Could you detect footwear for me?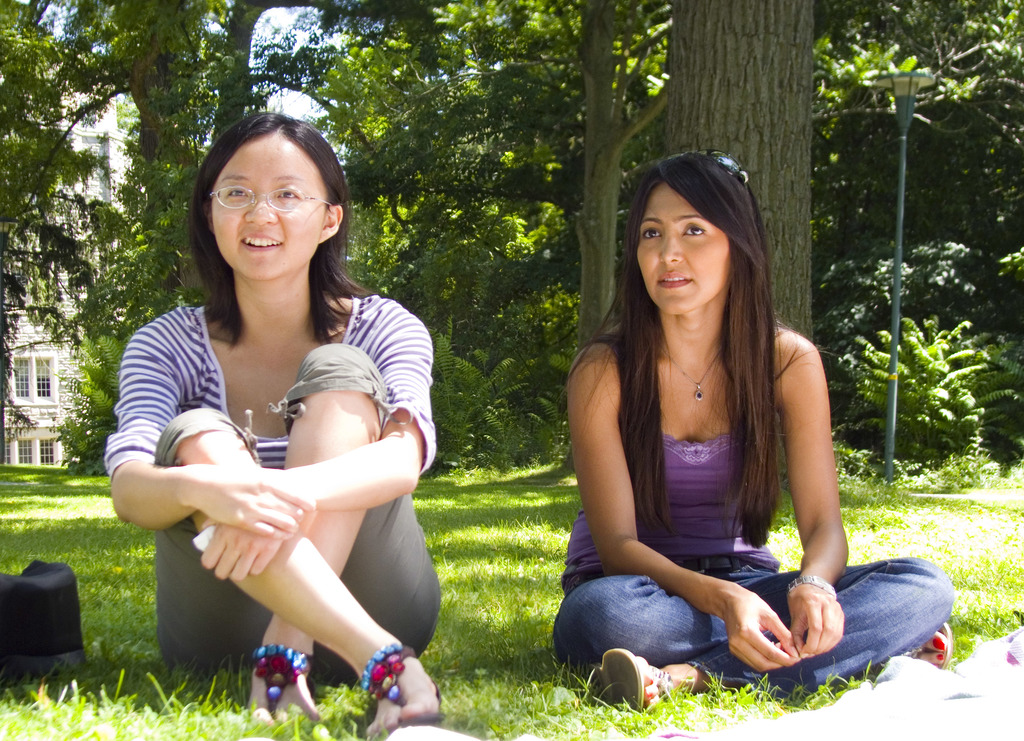
Detection result: <box>584,649,666,713</box>.
